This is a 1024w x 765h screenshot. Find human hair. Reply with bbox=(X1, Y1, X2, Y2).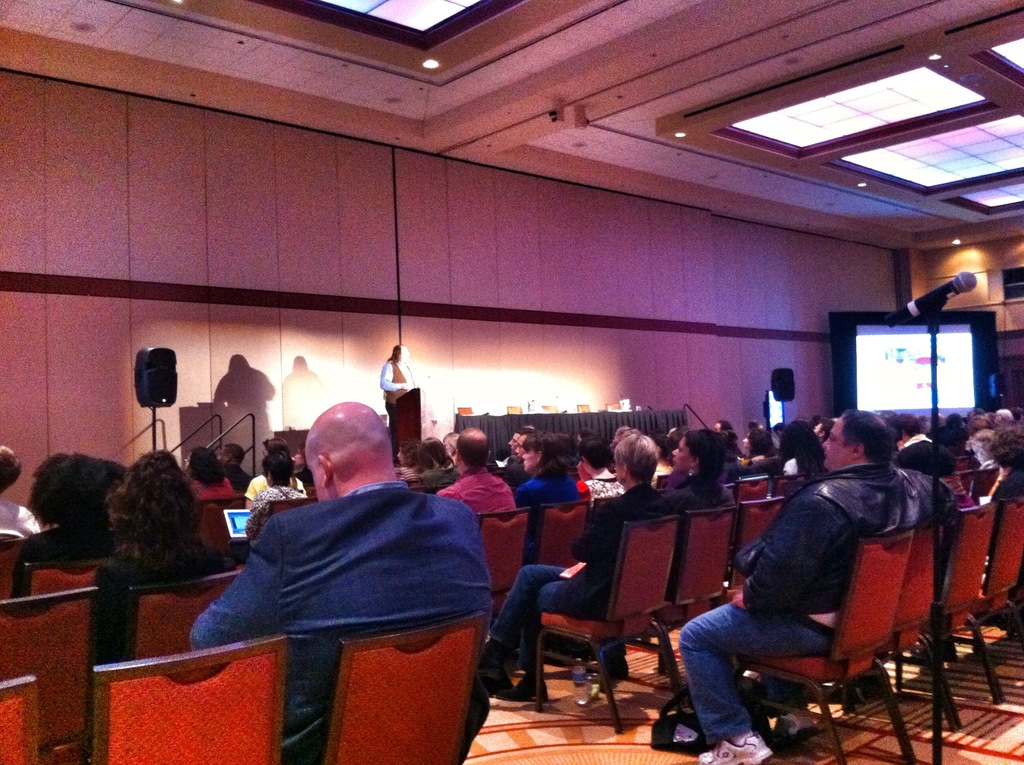
bbox=(776, 423, 822, 469).
